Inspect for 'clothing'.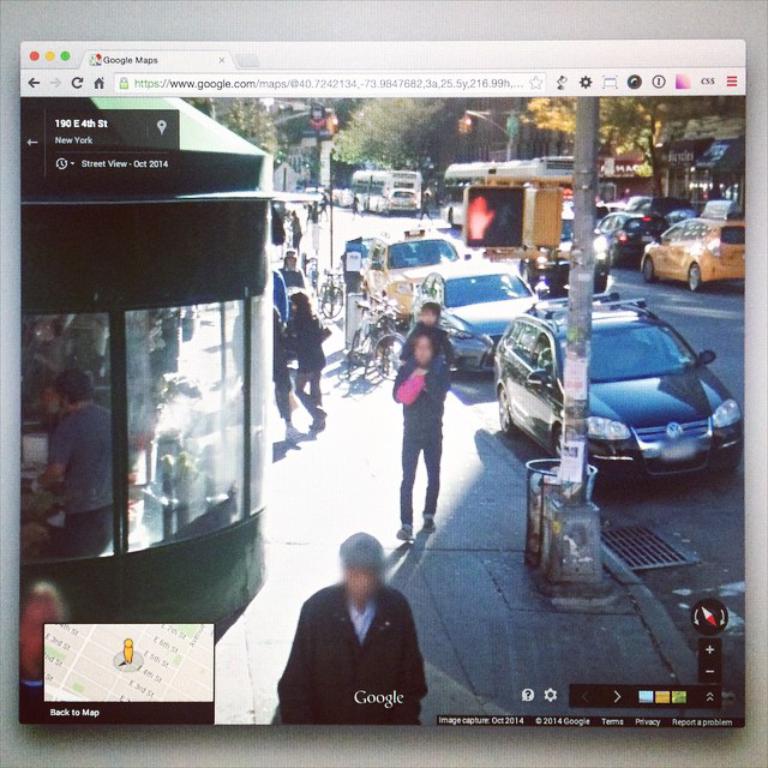
Inspection: [x1=268, y1=272, x2=286, y2=314].
